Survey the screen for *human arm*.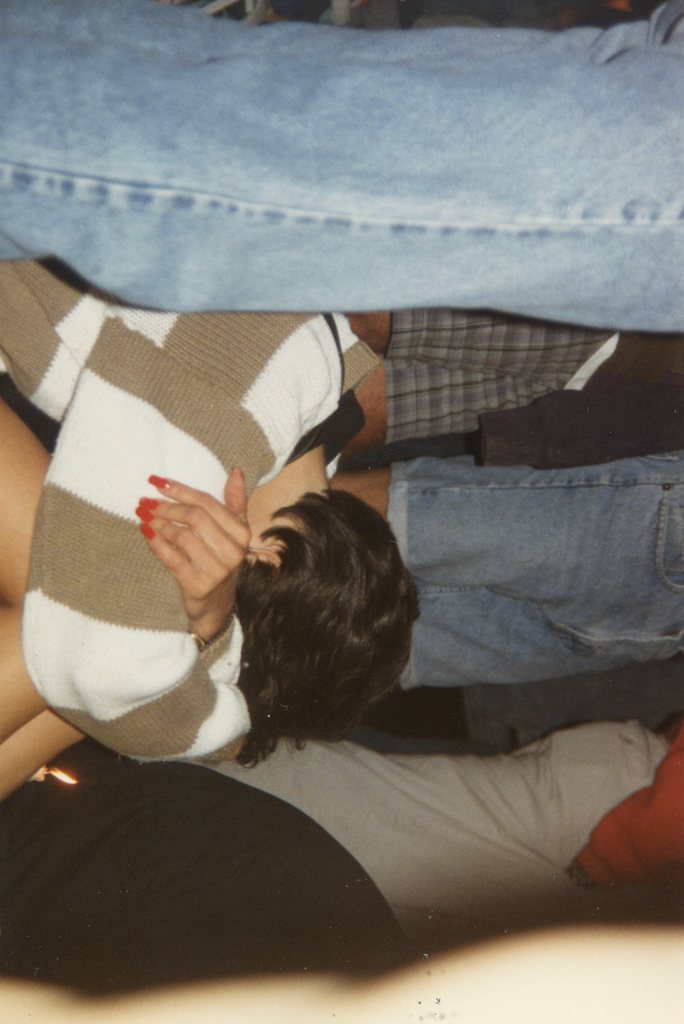
Survey found: bbox(18, 307, 279, 769).
